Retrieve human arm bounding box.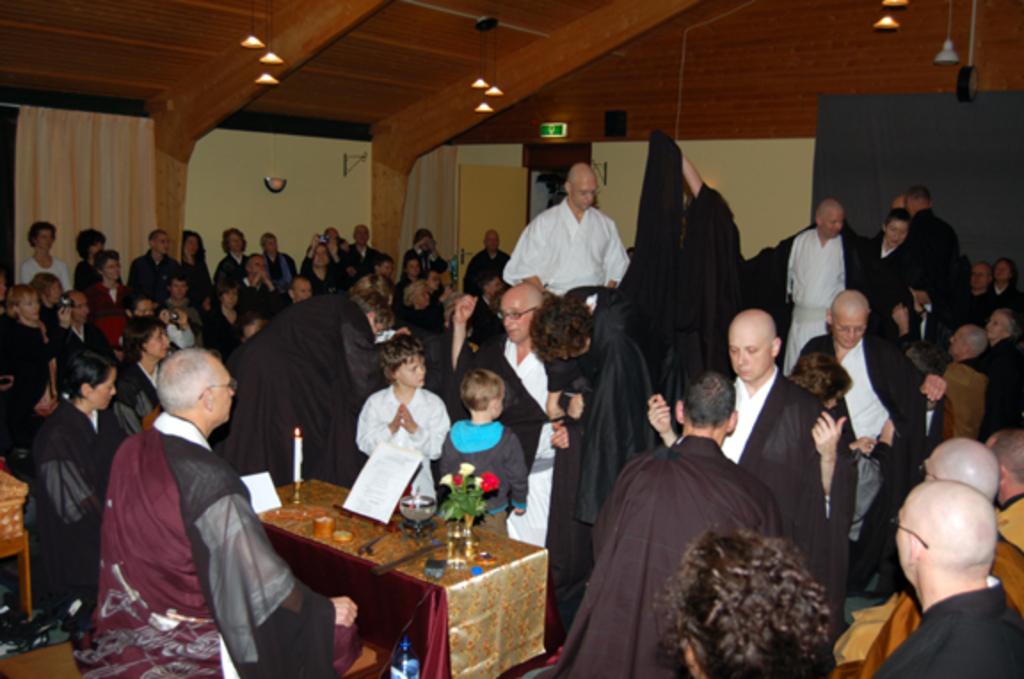
Bounding box: {"left": 130, "top": 263, "right": 139, "bottom": 284}.
